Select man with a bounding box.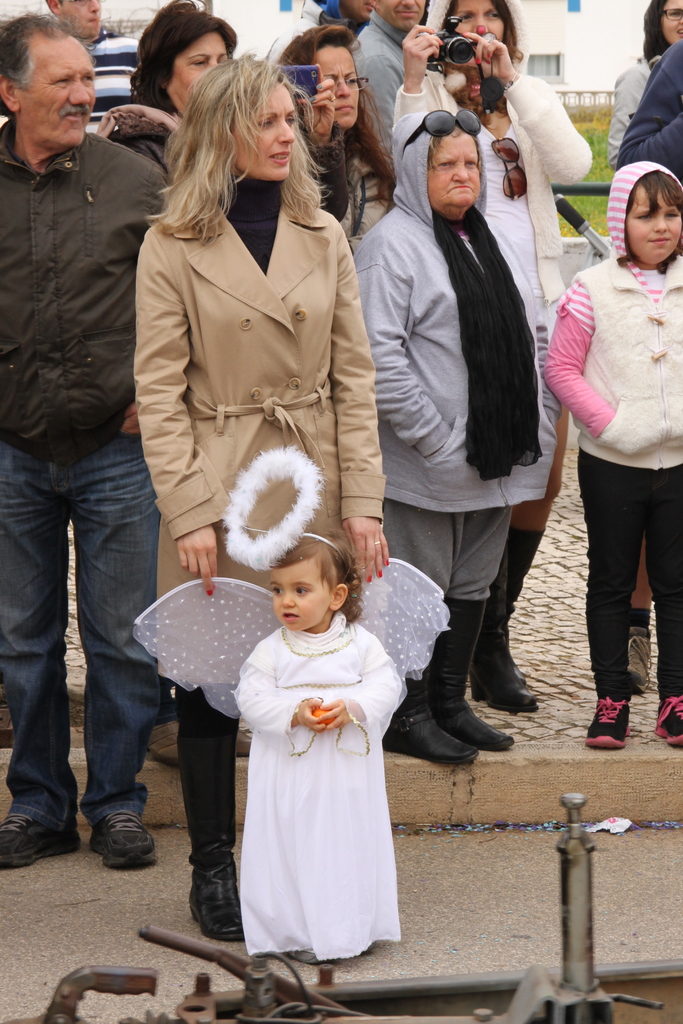
x1=335, y1=0, x2=428, y2=248.
